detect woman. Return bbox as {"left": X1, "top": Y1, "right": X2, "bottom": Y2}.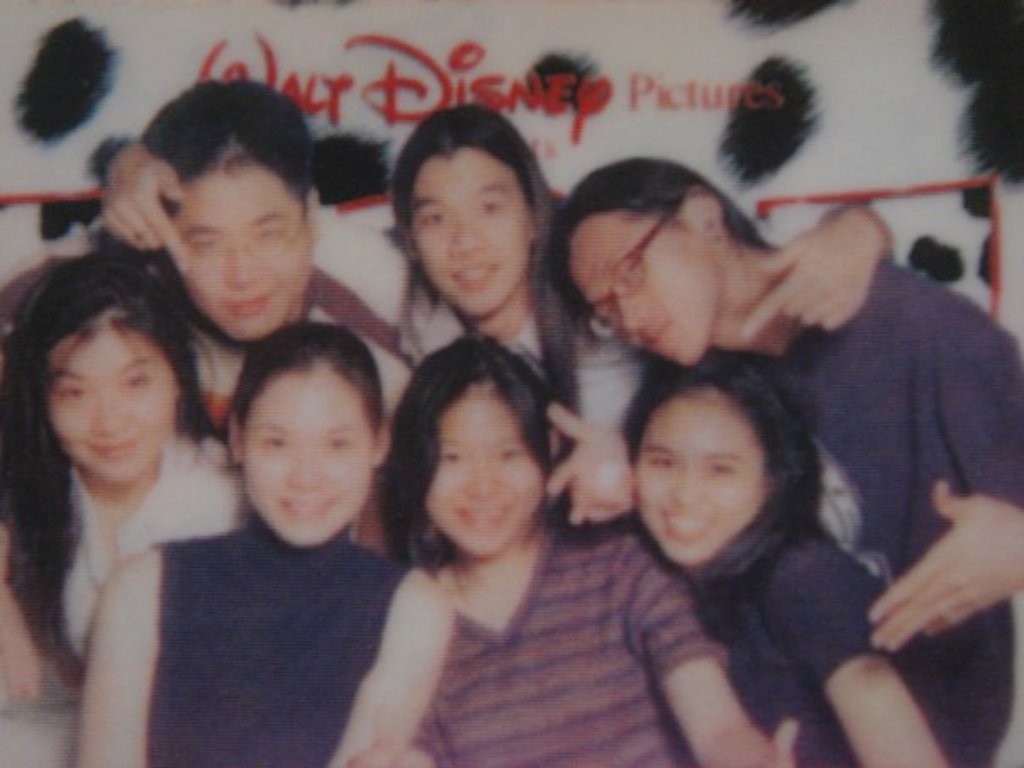
{"left": 376, "top": 331, "right": 780, "bottom": 766}.
